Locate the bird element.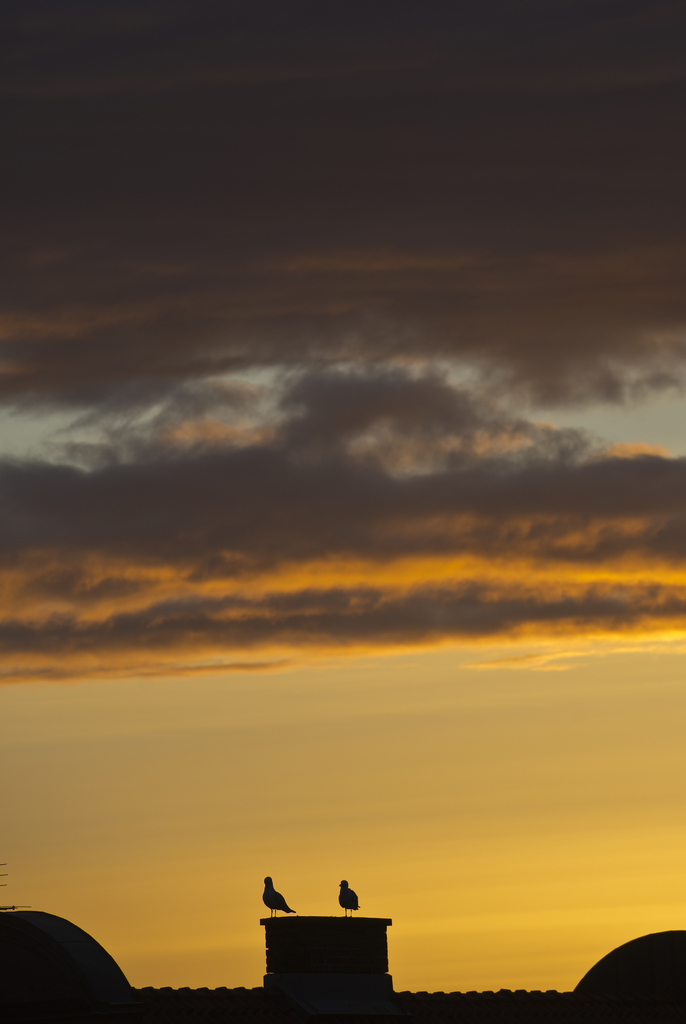
Element bbox: BBox(334, 879, 360, 919).
